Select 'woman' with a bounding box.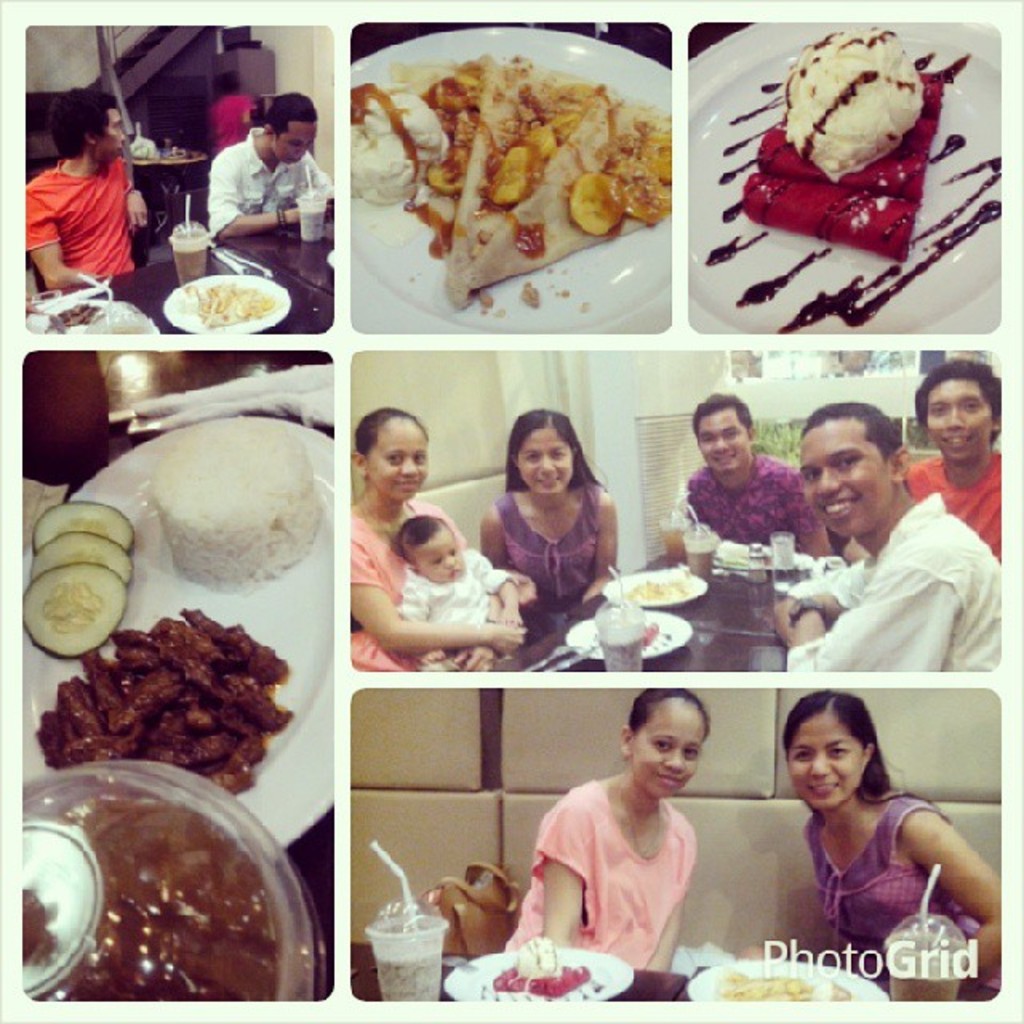
bbox=[349, 411, 539, 675].
